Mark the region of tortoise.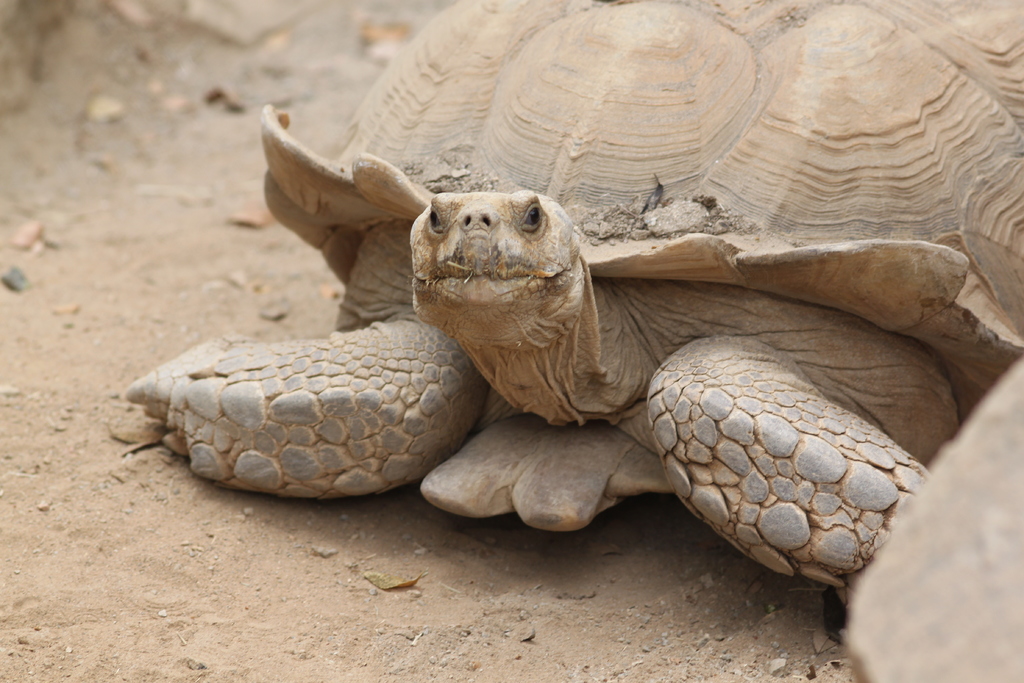
Region: Rect(113, 0, 1023, 682).
